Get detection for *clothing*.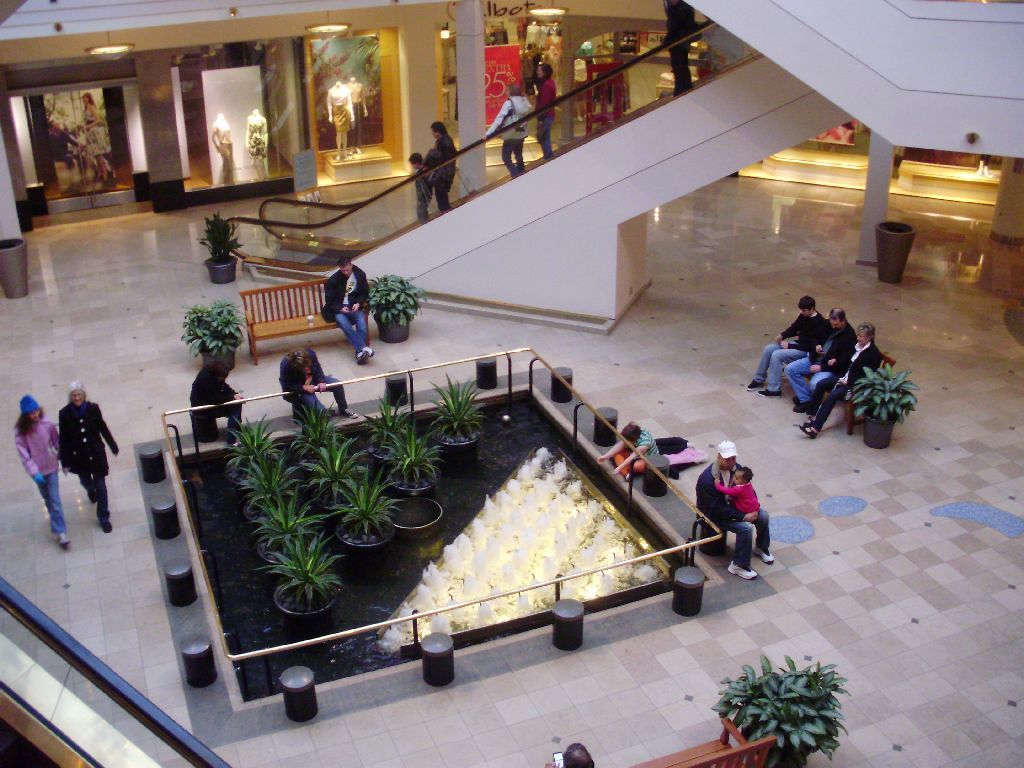
Detection: bbox=(190, 365, 243, 439).
